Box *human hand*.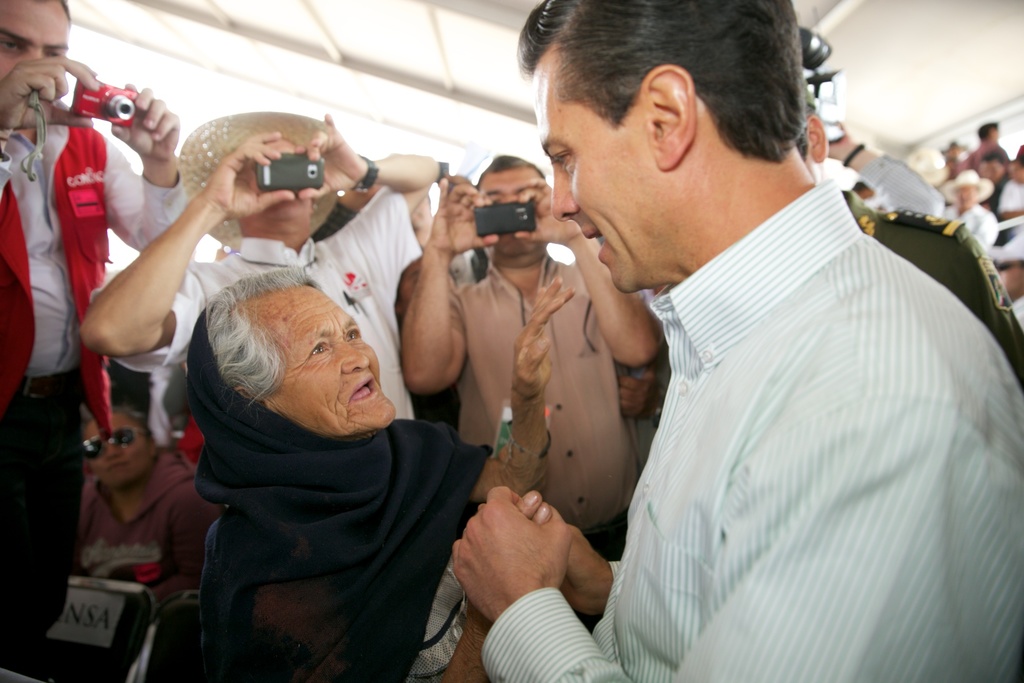
110 83 180 164.
